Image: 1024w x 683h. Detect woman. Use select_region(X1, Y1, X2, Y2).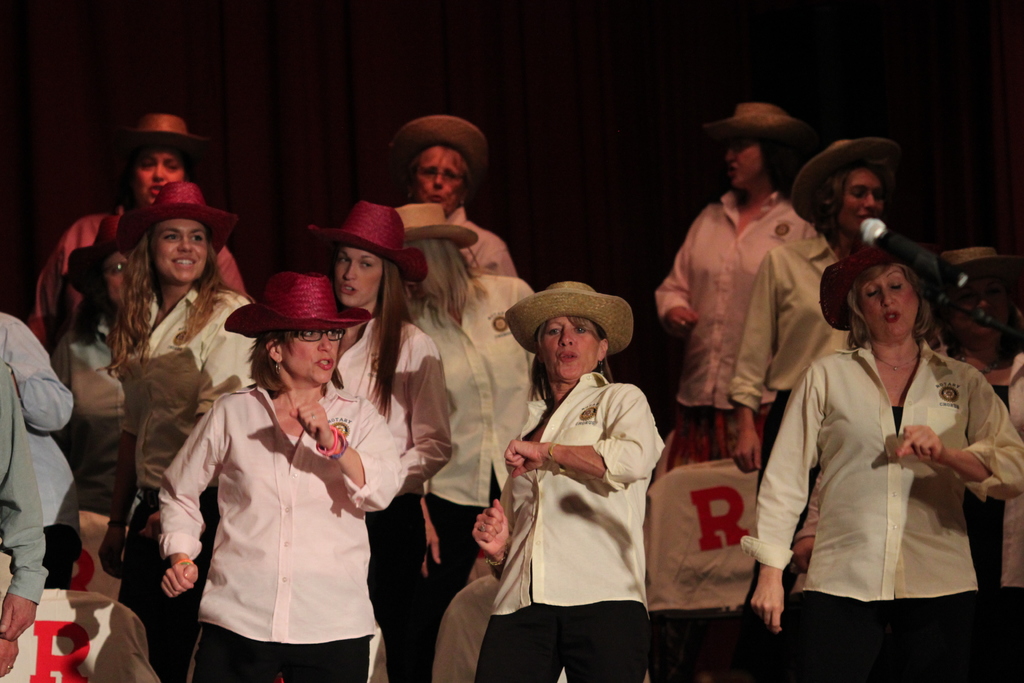
select_region(465, 274, 694, 682).
